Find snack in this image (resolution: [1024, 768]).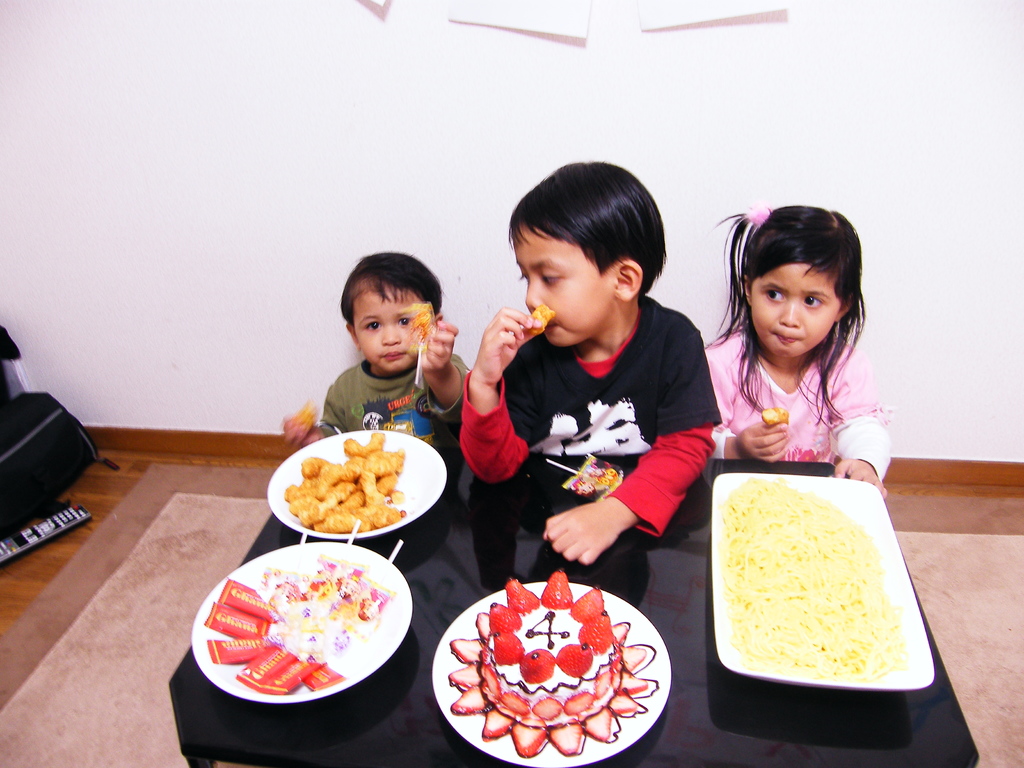
pyautogui.locateOnScreen(211, 561, 381, 701).
